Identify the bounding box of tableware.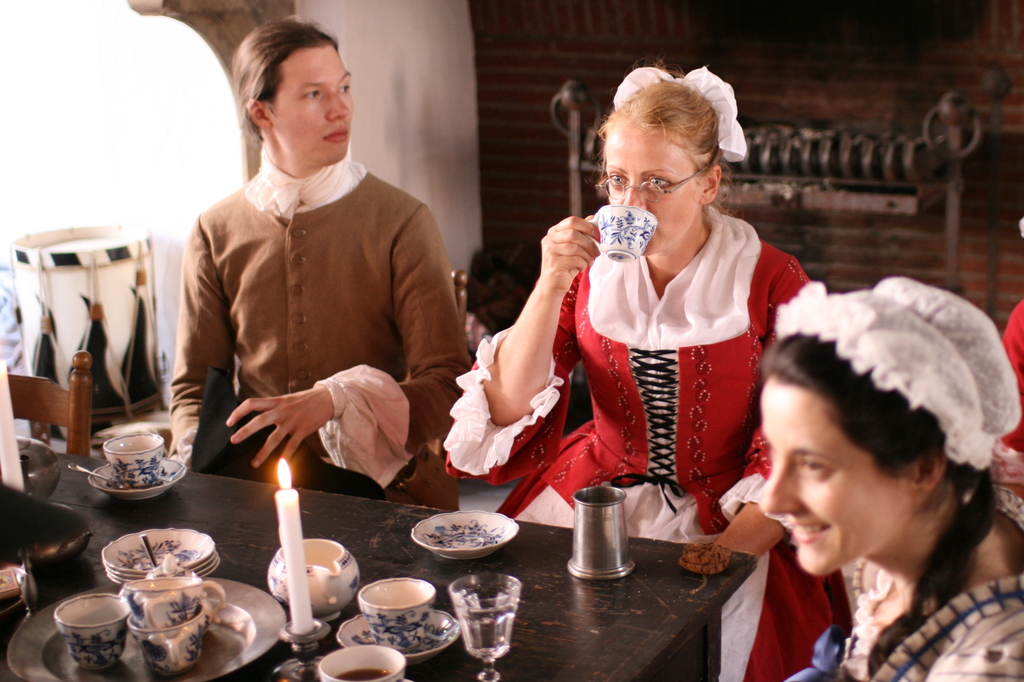
locate(122, 571, 225, 676).
